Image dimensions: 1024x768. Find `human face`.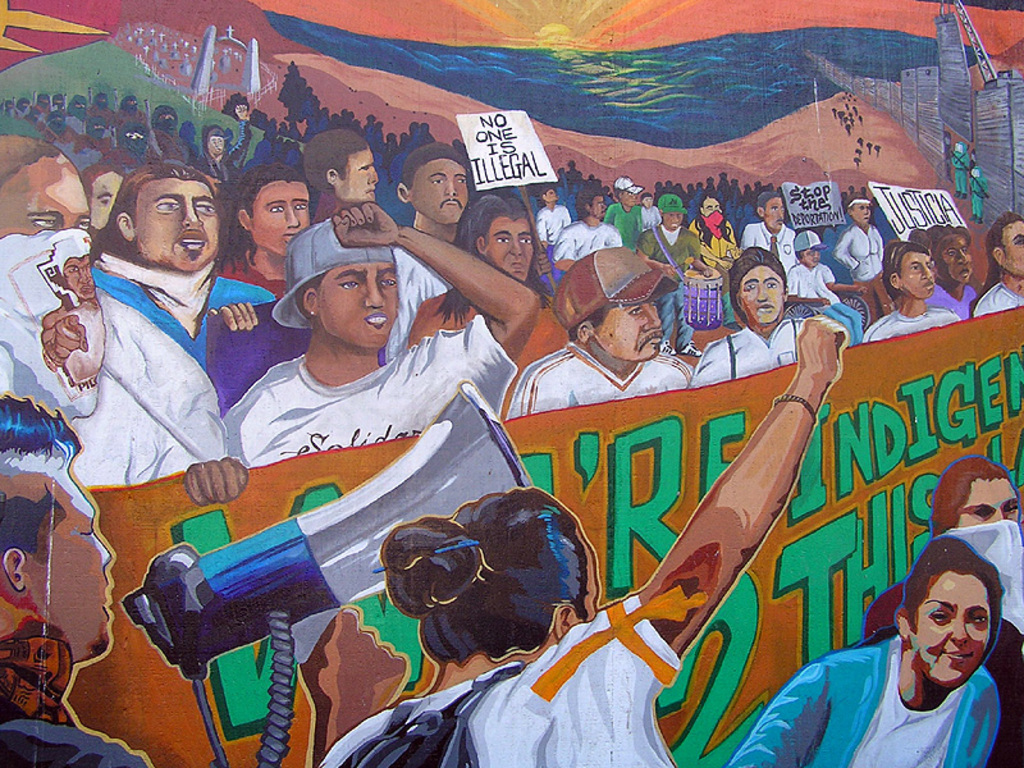
l=942, t=474, r=1020, b=531.
